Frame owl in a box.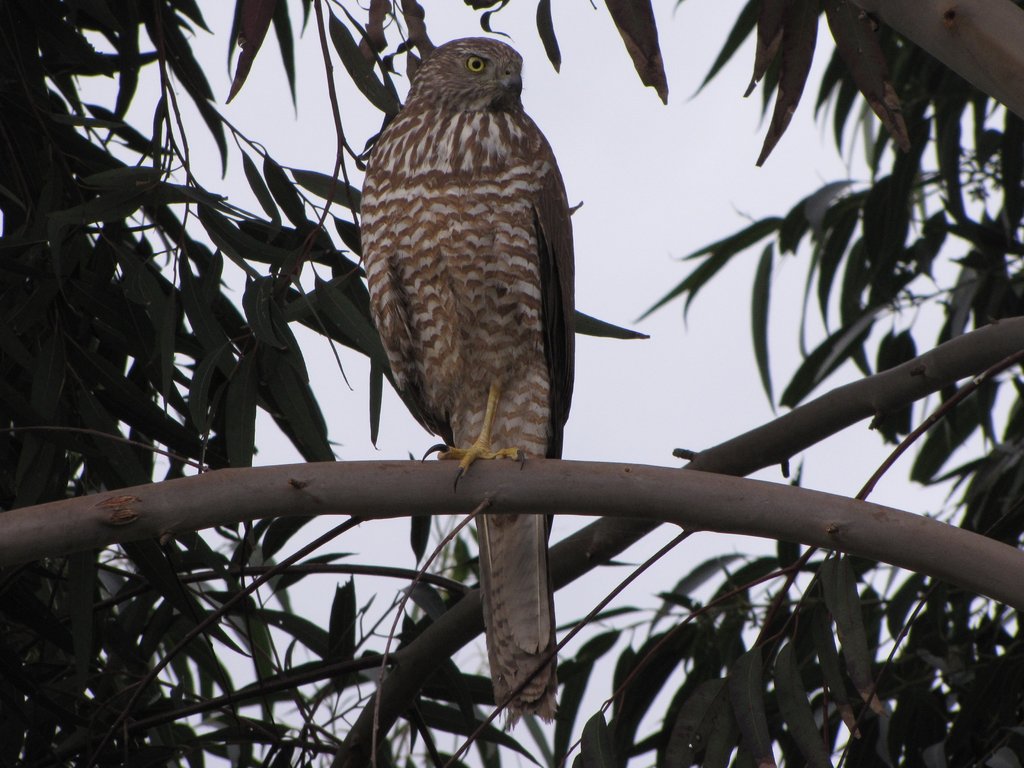
rect(356, 32, 578, 741).
